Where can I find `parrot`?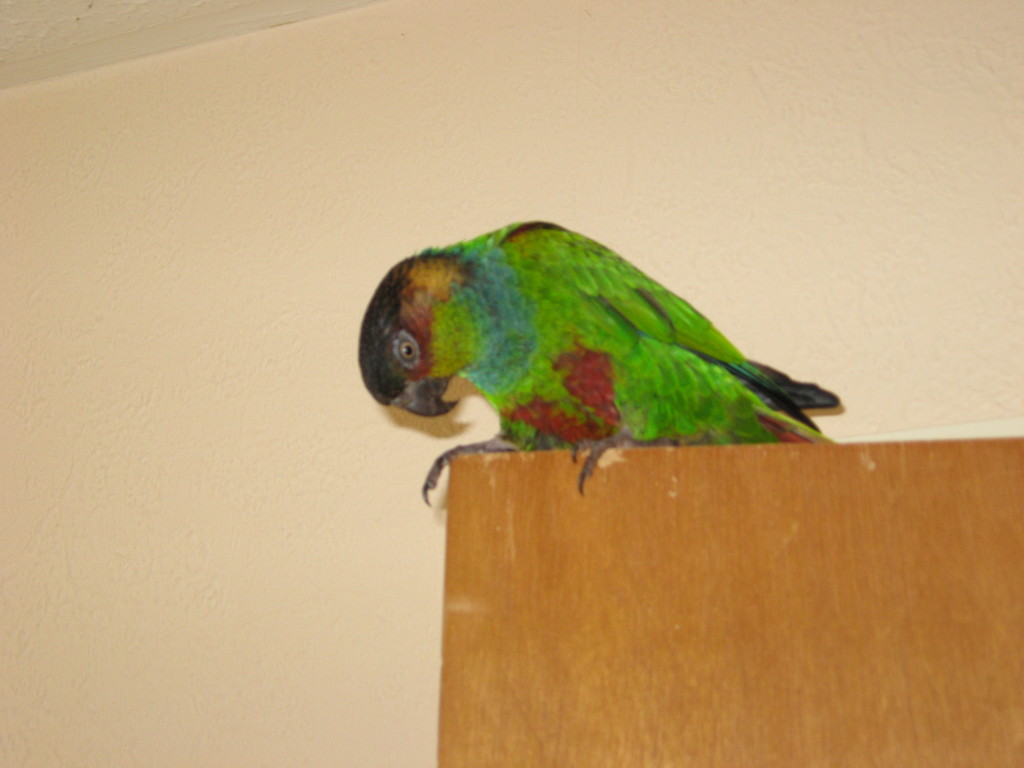
You can find it at {"left": 358, "top": 216, "right": 839, "bottom": 499}.
